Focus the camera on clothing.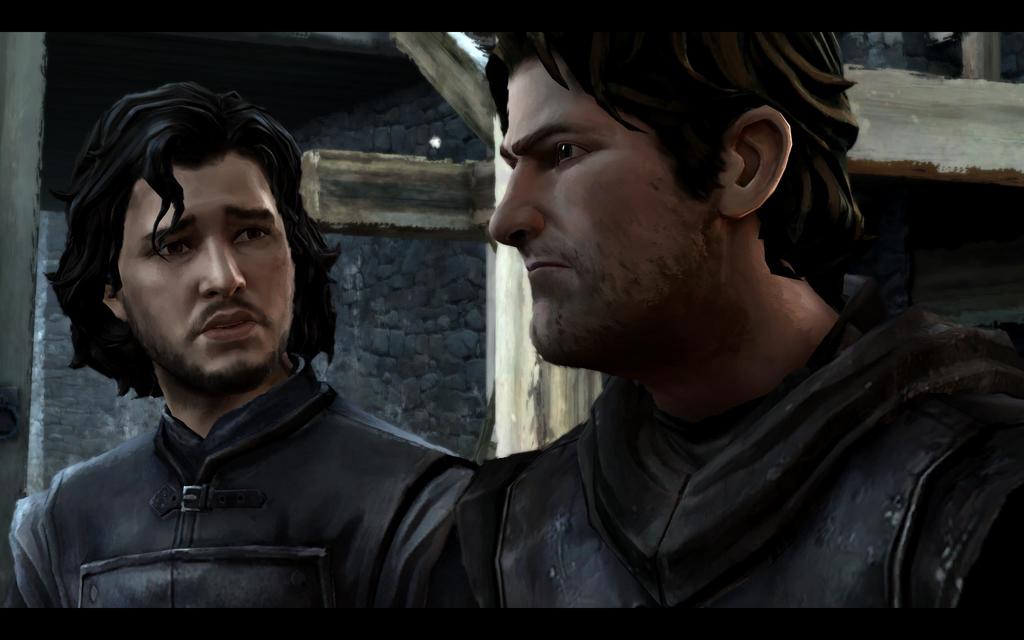
Focus region: (454, 274, 1023, 609).
